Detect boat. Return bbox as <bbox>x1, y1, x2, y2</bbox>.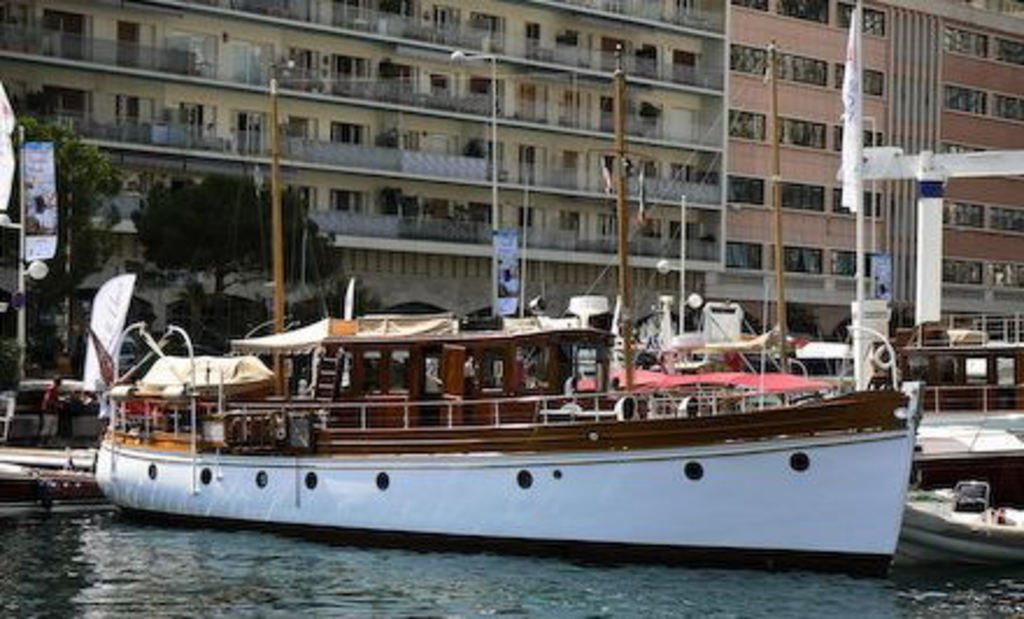
<bbox>896, 475, 1022, 558</bbox>.
